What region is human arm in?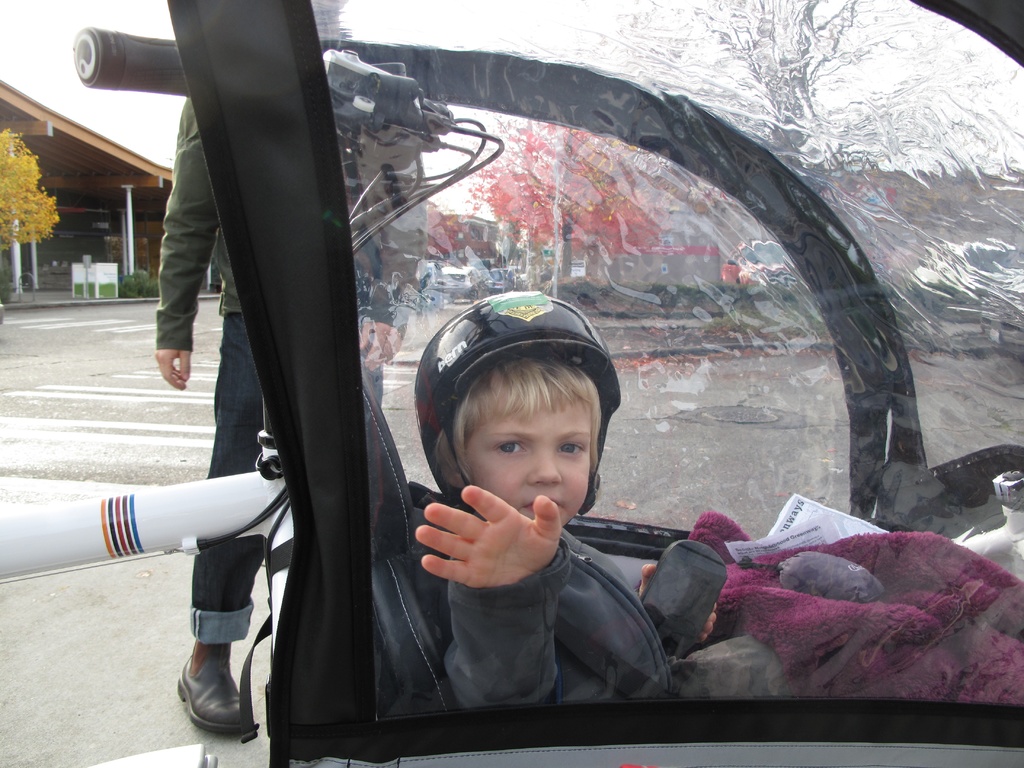
pyautogui.locateOnScreen(416, 472, 575, 704).
